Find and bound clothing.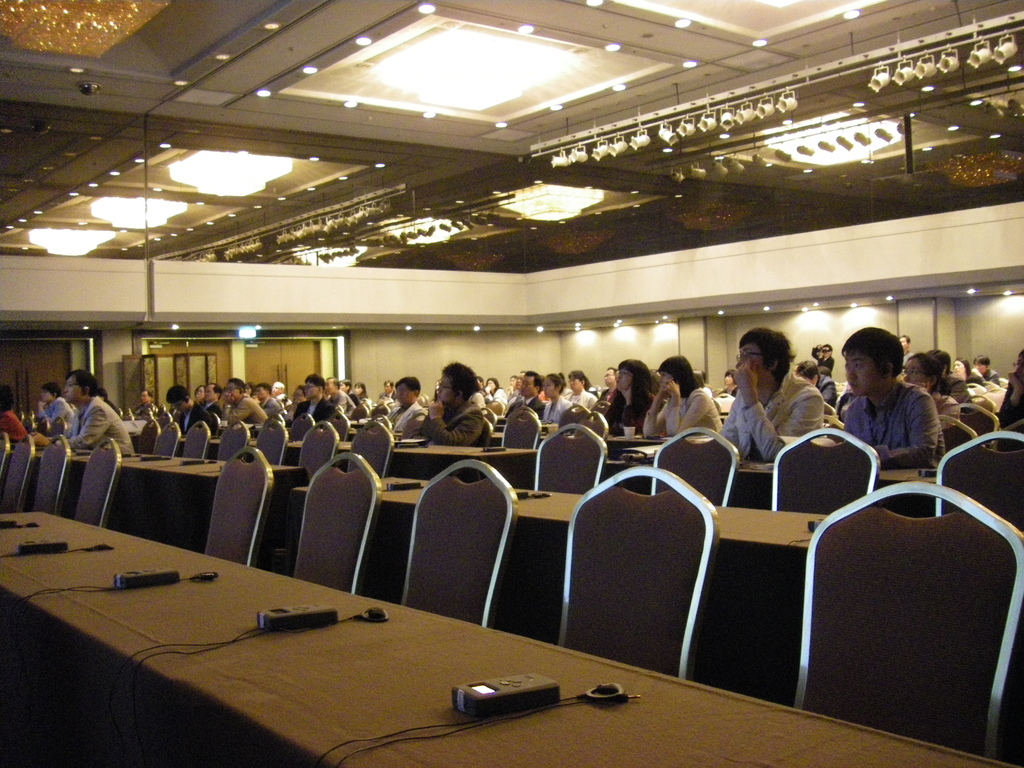
Bound: box(423, 392, 492, 451).
